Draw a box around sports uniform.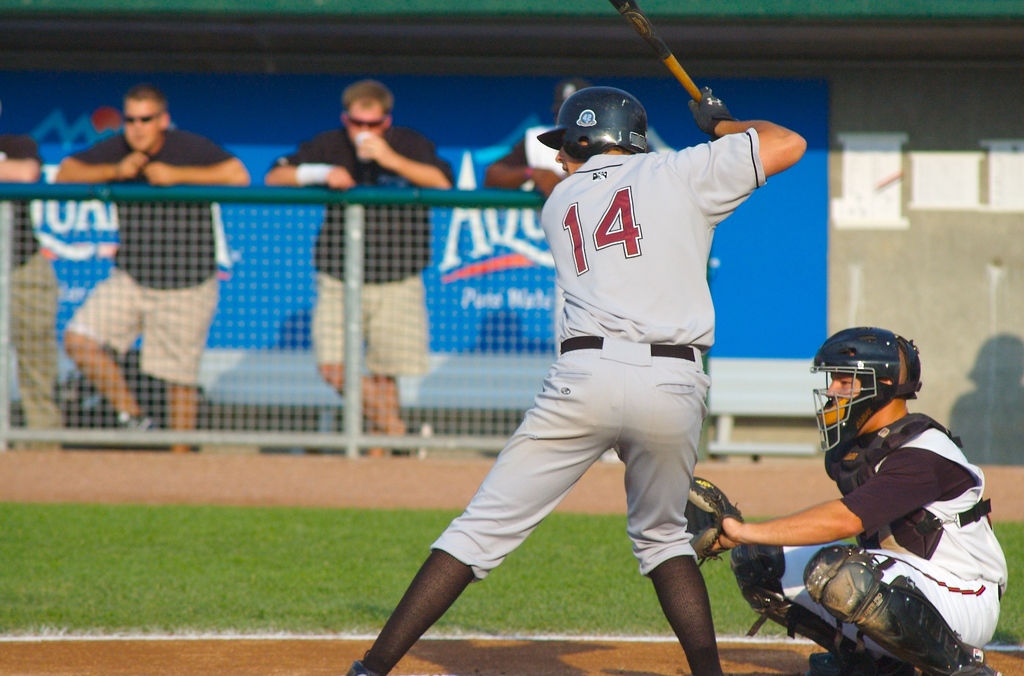
bbox=(430, 77, 781, 590).
